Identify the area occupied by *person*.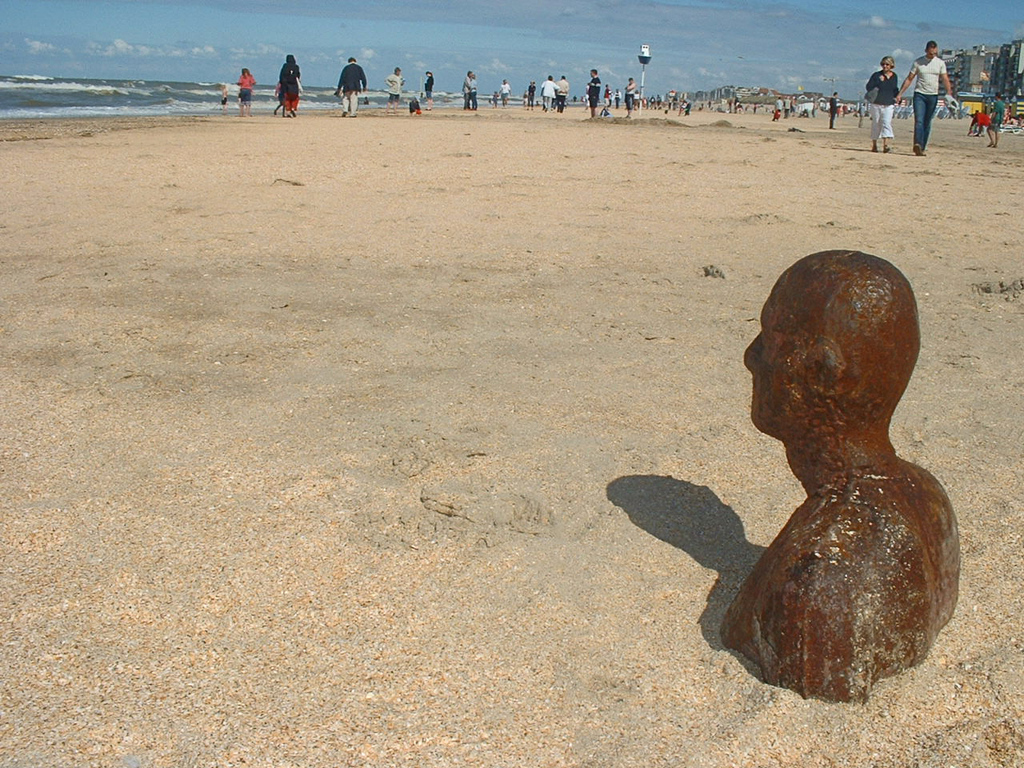
Area: 783:94:790:119.
